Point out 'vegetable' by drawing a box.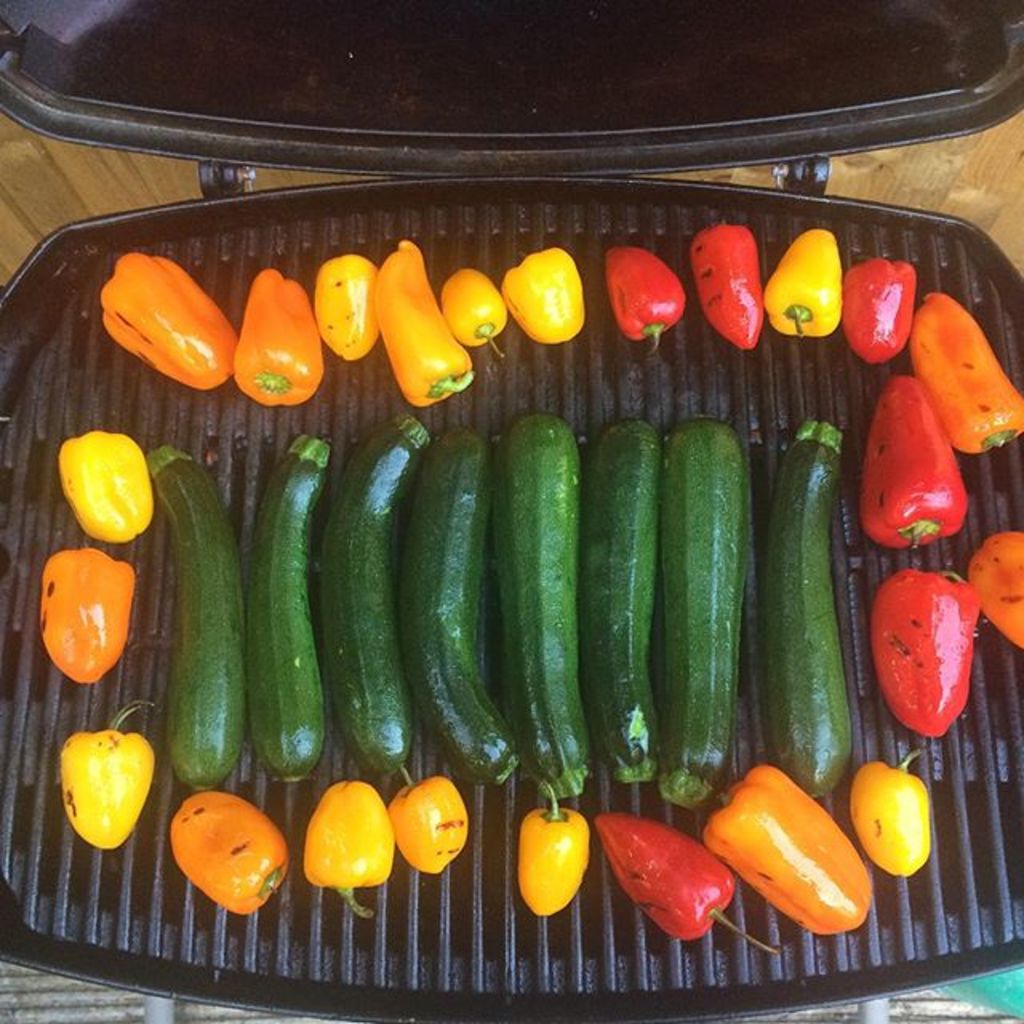
locate(96, 248, 243, 392).
